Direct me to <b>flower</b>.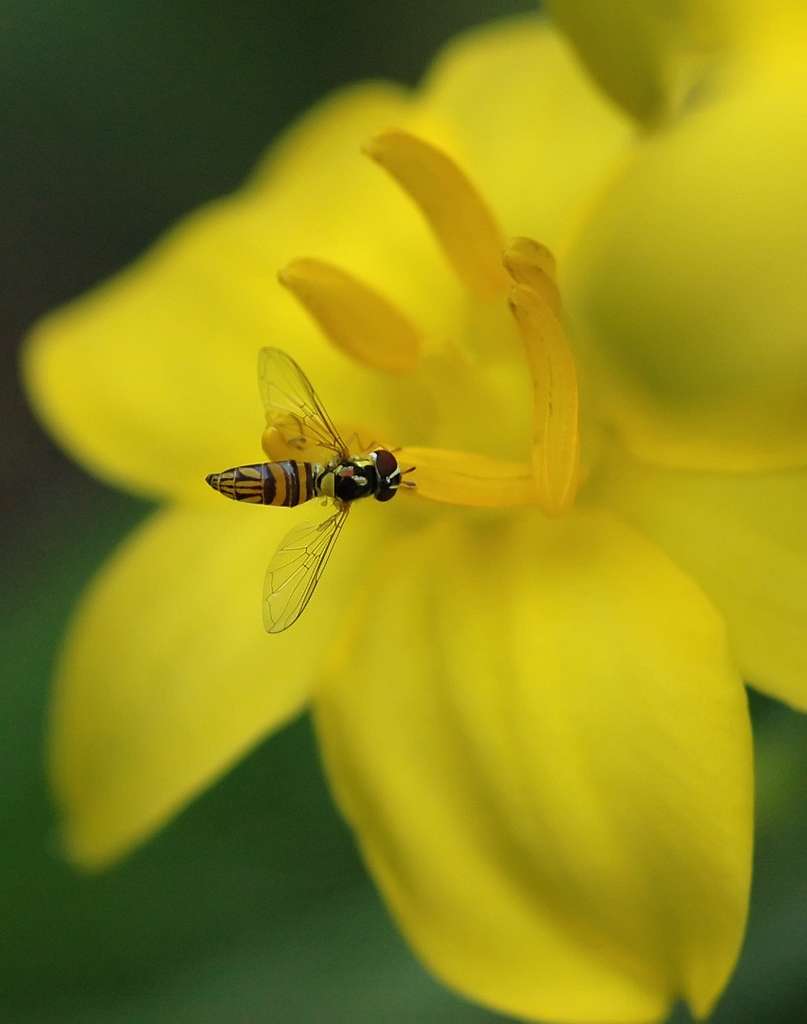
Direction: pyautogui.locateOnScreen(66, 89, 770, 995).
